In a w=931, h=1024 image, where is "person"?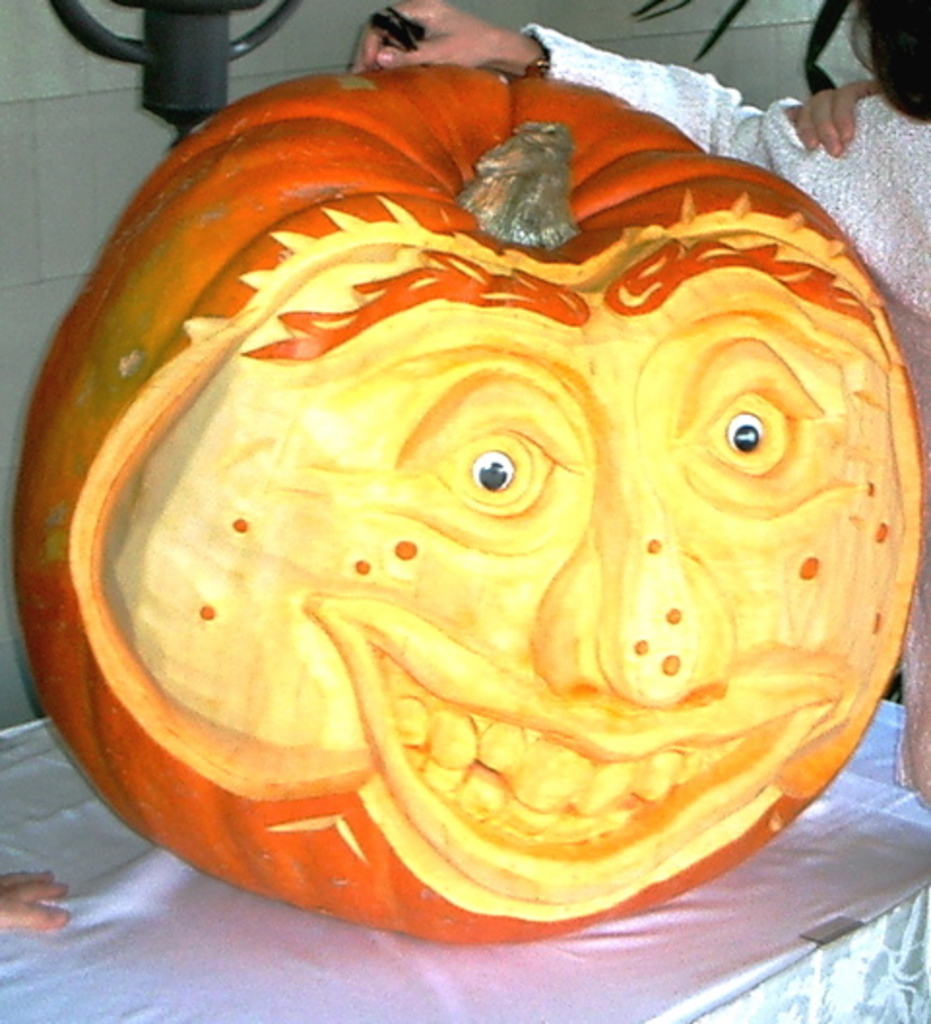
74, 229, 912, 956.
